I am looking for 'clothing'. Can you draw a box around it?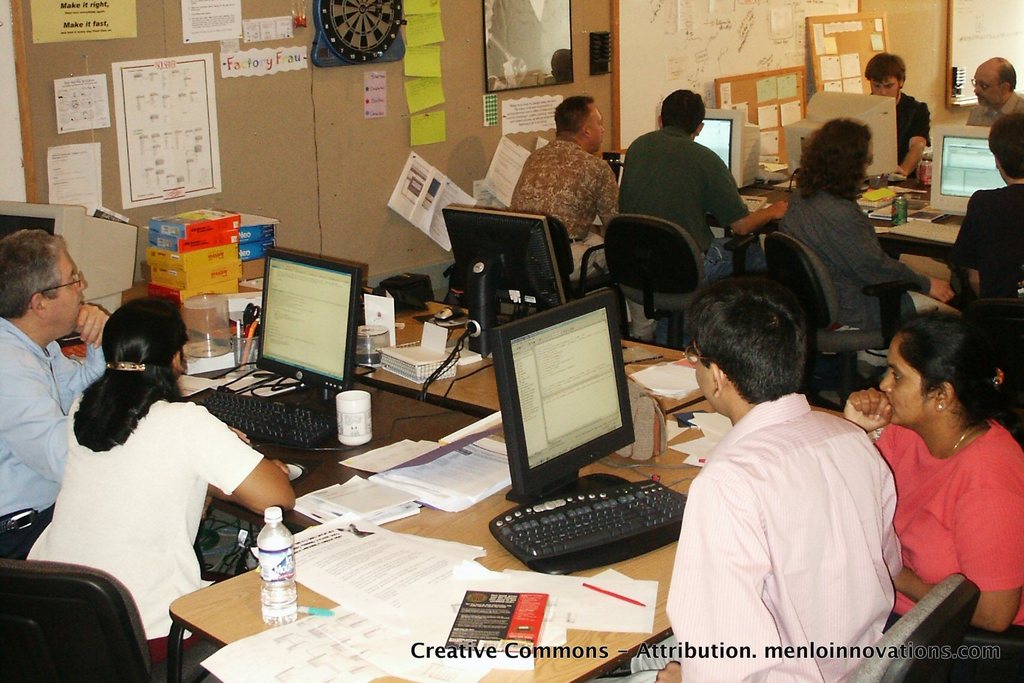
Sure, the bounding box is pyautogui.locateOnScreen(778, 177, 972, 329).
